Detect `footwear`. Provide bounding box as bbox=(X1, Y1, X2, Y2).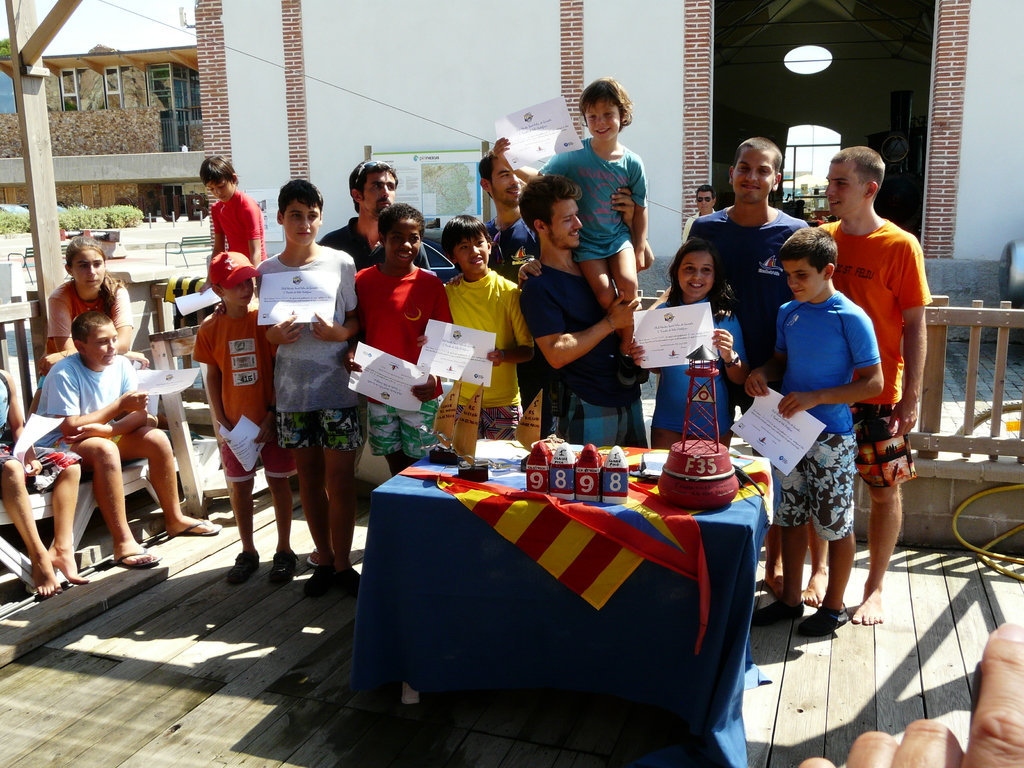
bbox=(304, 543, 328, 570).
